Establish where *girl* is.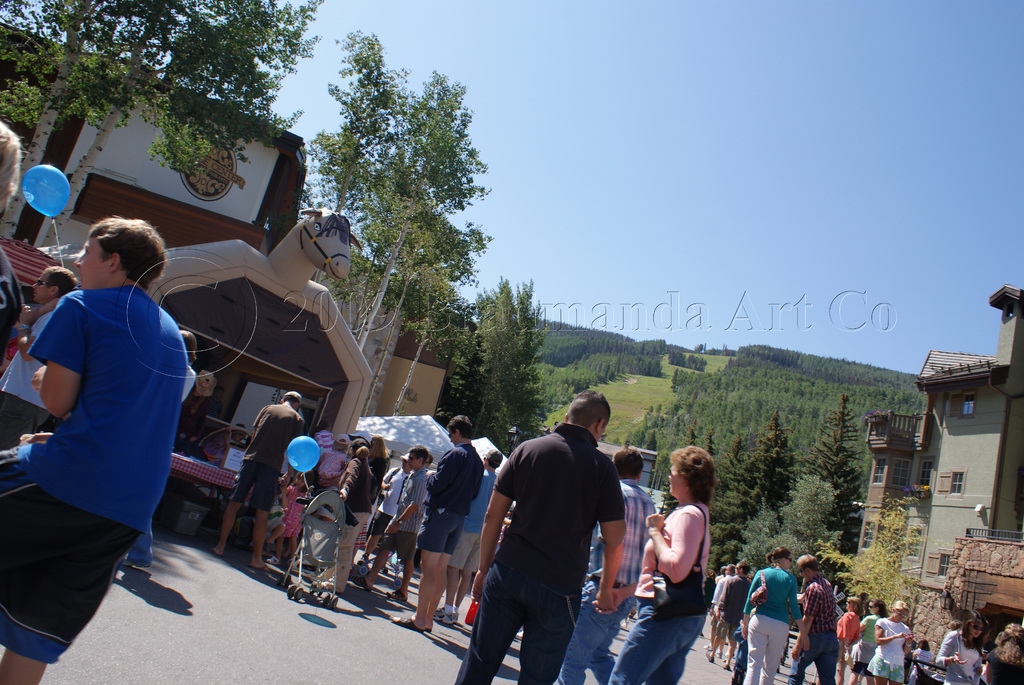
Established at pyautogui.locateOnScreen(907, 638, 931, 684).
